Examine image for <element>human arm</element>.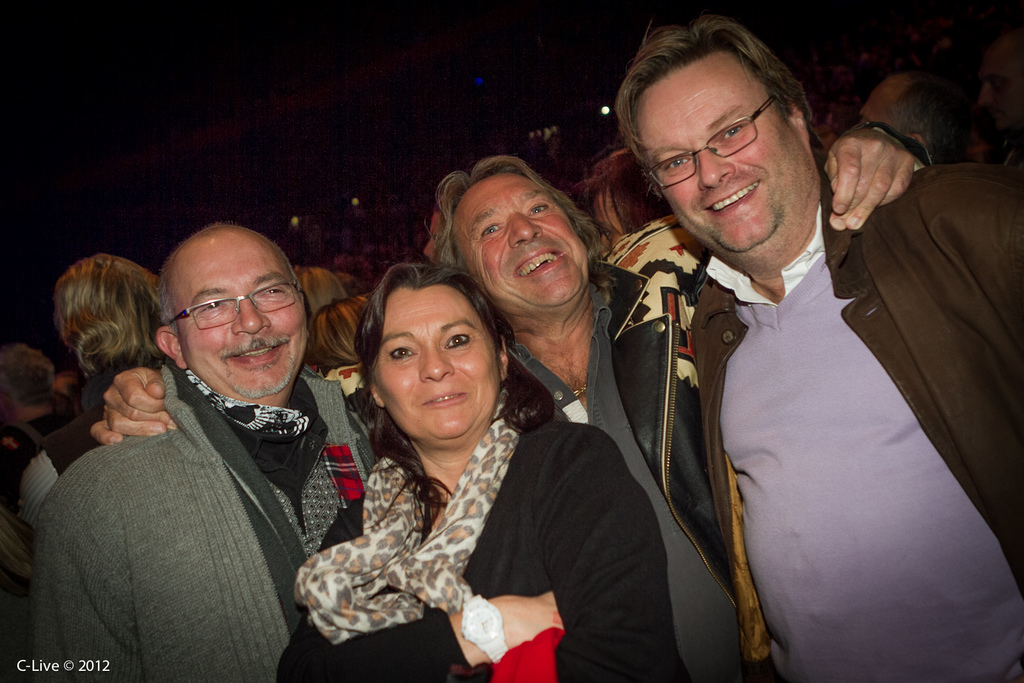
Examination result: bbox=(21, 442, 168, 682).
